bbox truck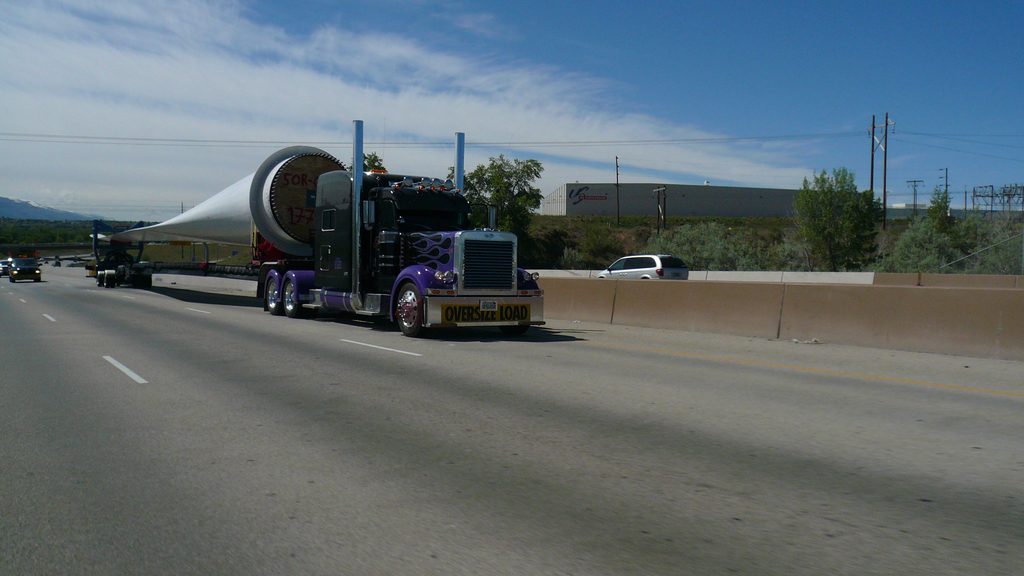
region(129, 139, 547, 328)
